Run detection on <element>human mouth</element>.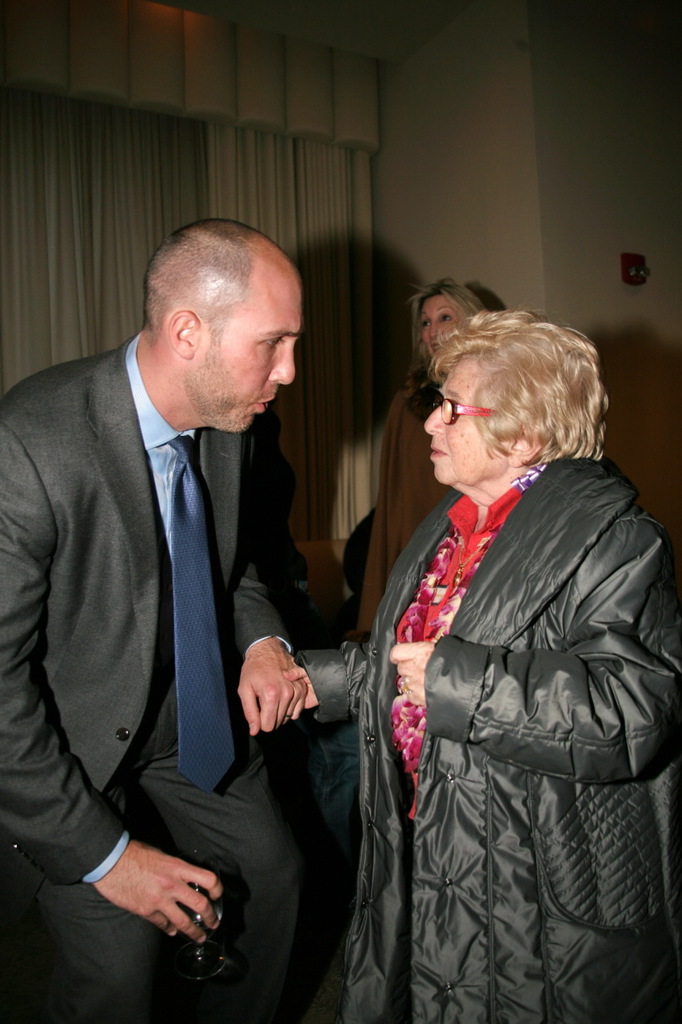
Result: bbox(430, 438, 455, 469).
